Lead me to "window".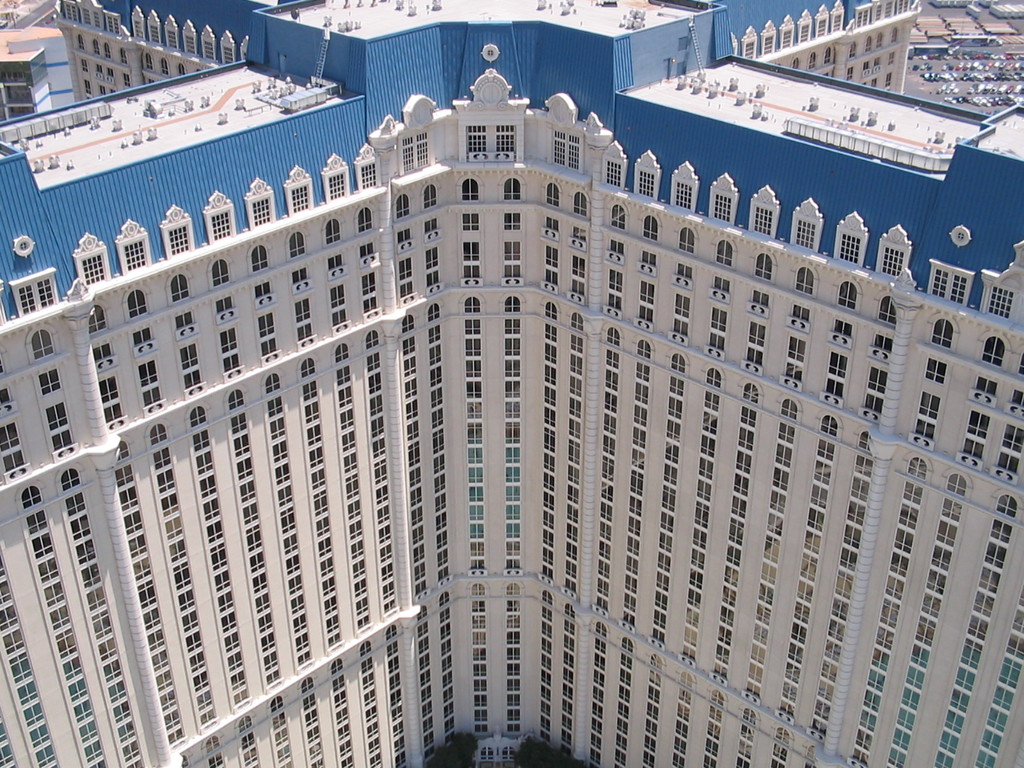
Lead to rect(382, 576, 396, 598).
